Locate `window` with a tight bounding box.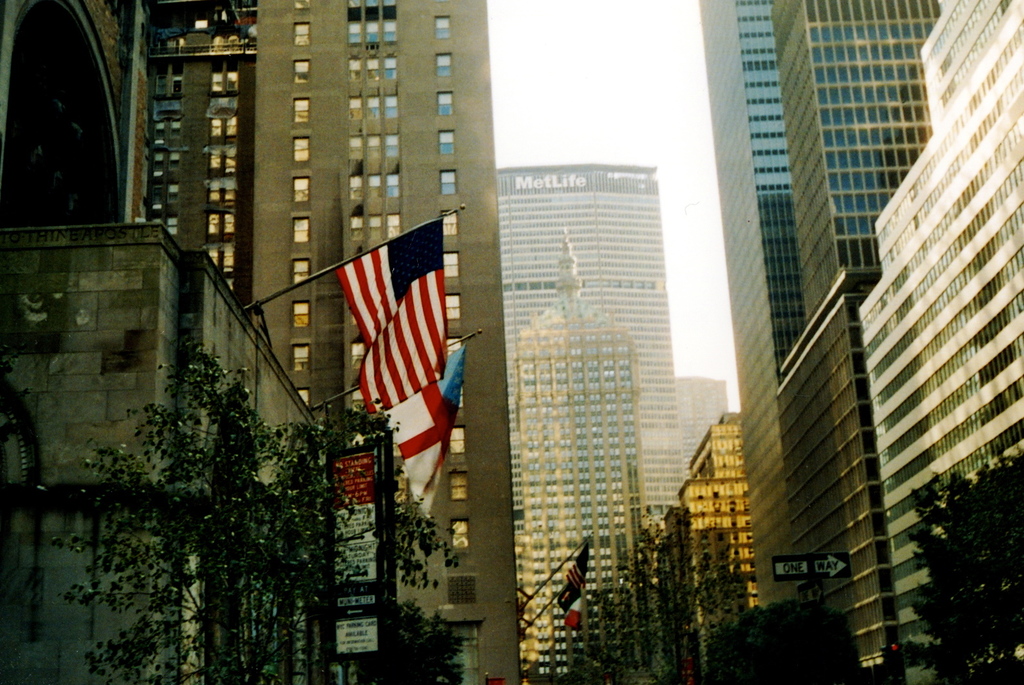
rect(291, 22, 306, 45).
